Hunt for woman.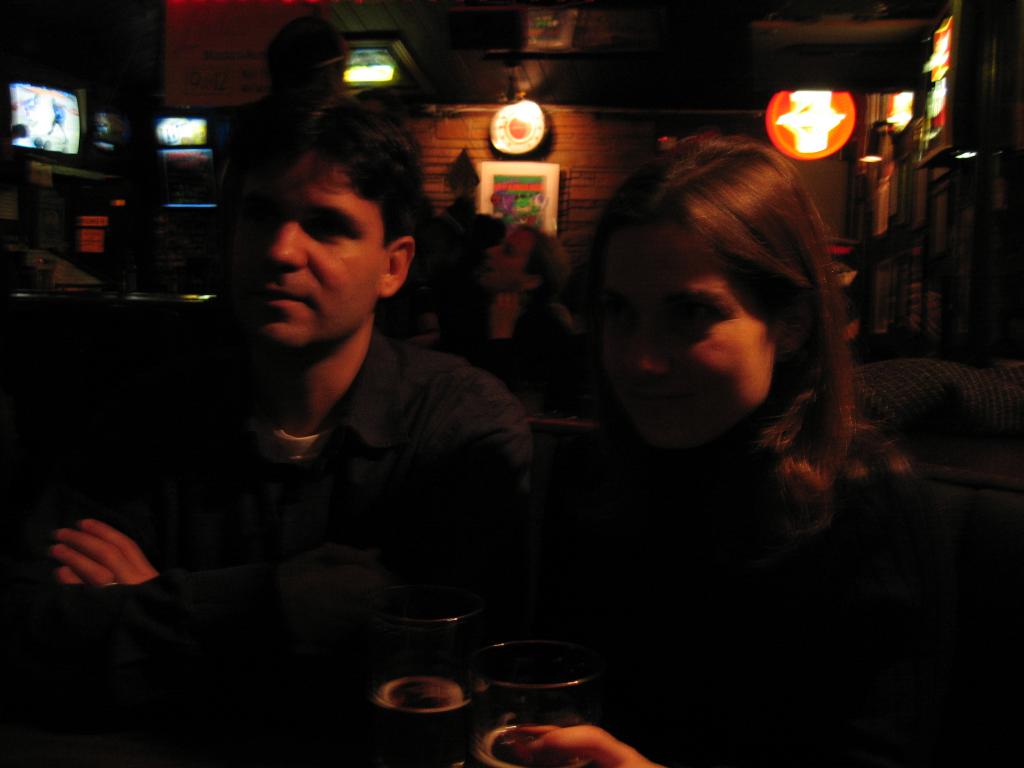
Hunted down at box=[438, 222, 595, 417].
